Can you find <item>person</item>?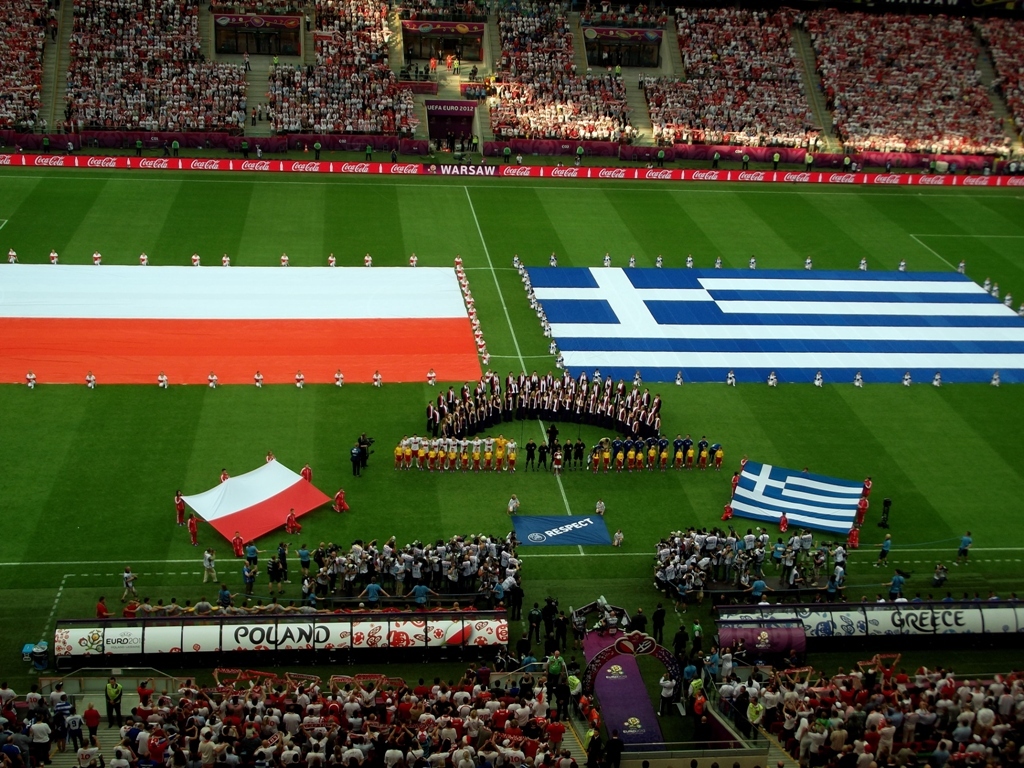
Yes, bounding box: [left=89, top=247, right=101, bottom=265].
